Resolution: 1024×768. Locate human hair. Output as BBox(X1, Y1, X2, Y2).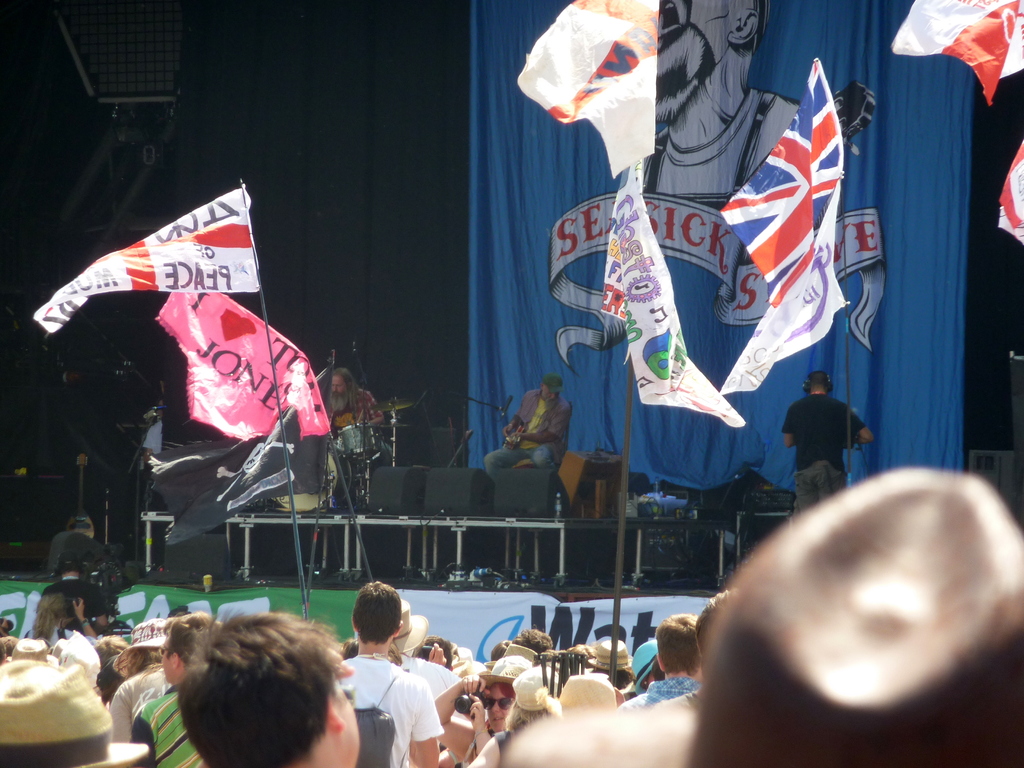
BBox(488, 641, 508, 658).
